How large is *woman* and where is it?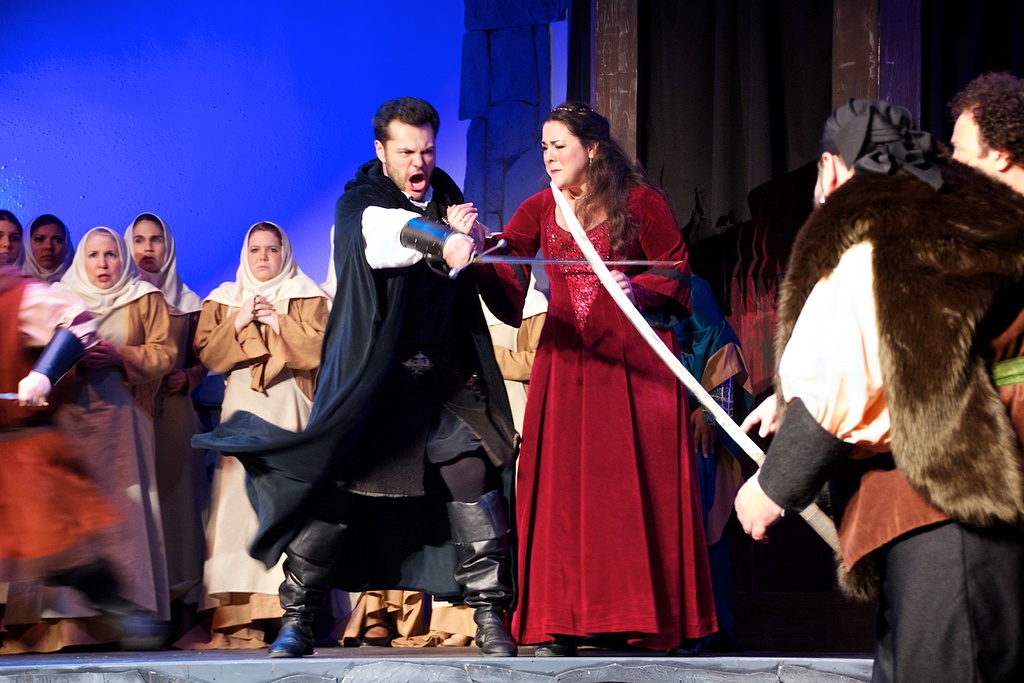
Bounding box: (x1=21, y1=208, x2=75, y2=299).
